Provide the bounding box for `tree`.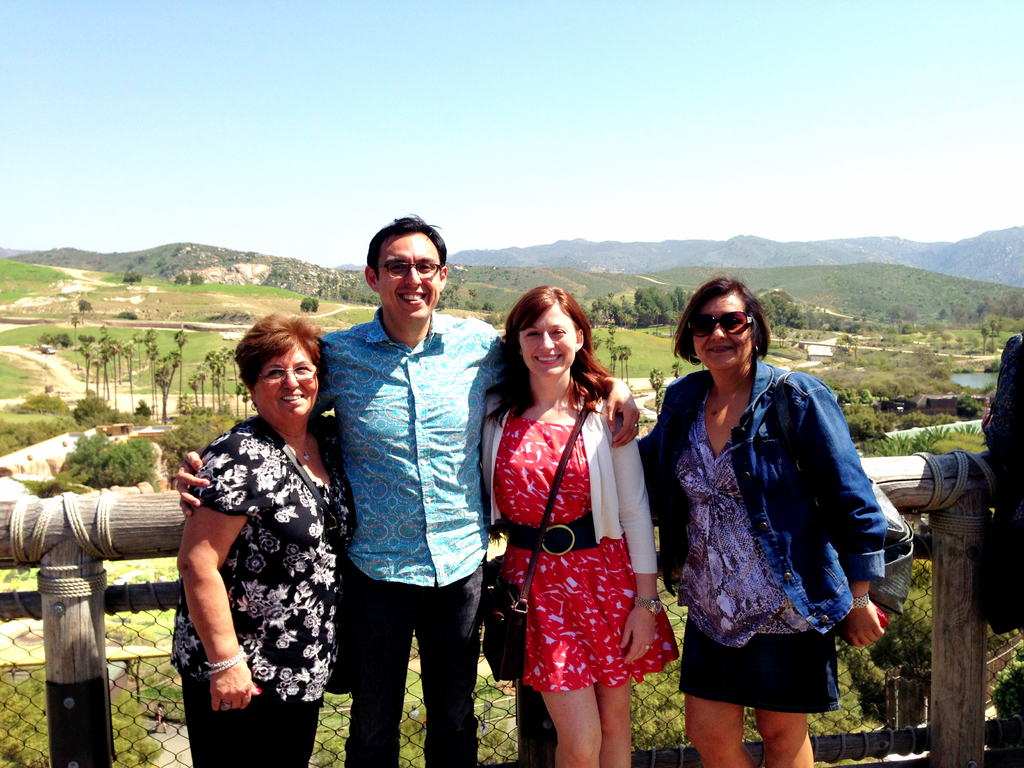
<box>55,436,154,494</box>.
